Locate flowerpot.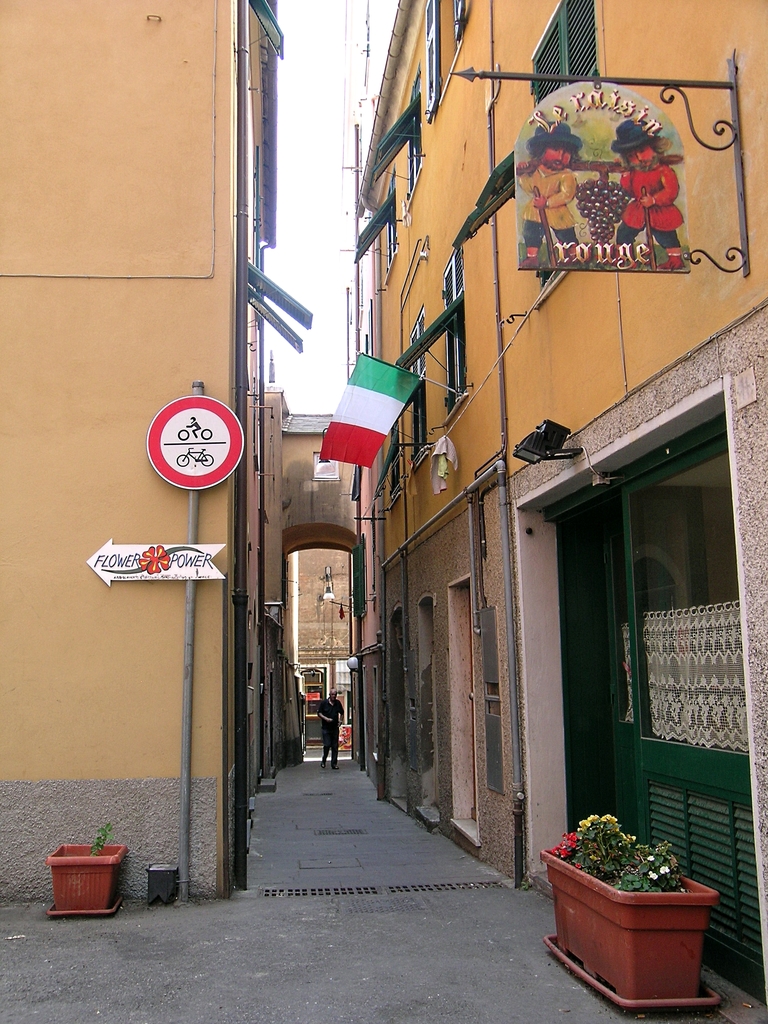
Bounding box: left=44, top=840, right=130, bottom=908.
